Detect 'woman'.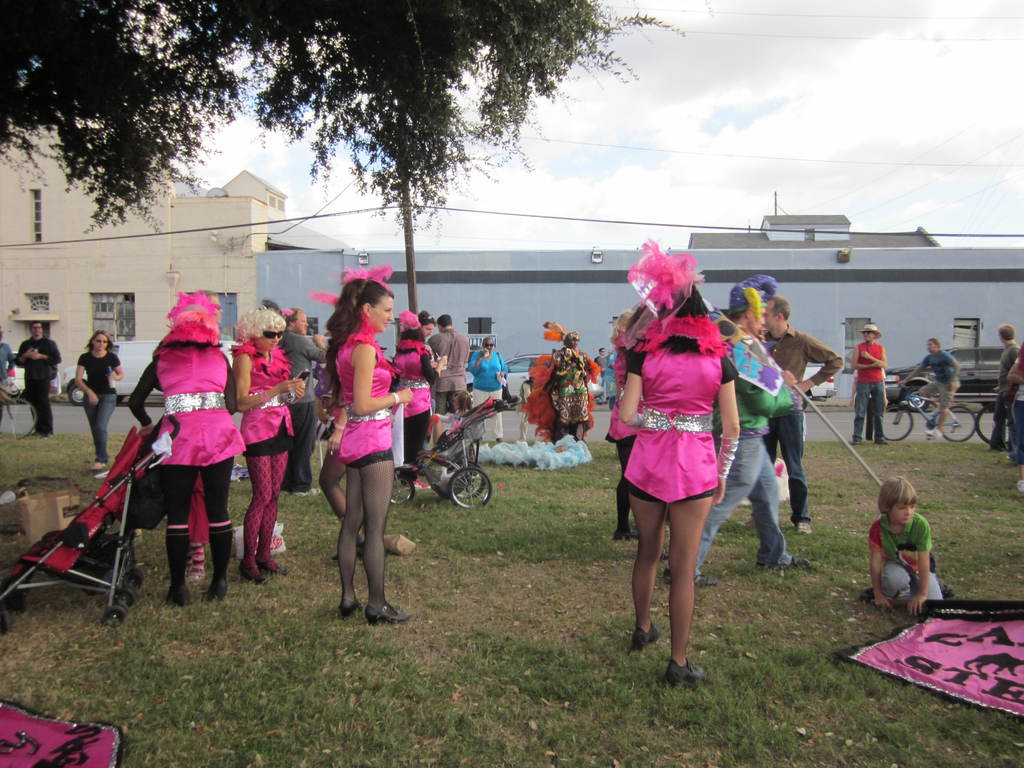
Detected at bbox=(125, 288, 238, 603).
